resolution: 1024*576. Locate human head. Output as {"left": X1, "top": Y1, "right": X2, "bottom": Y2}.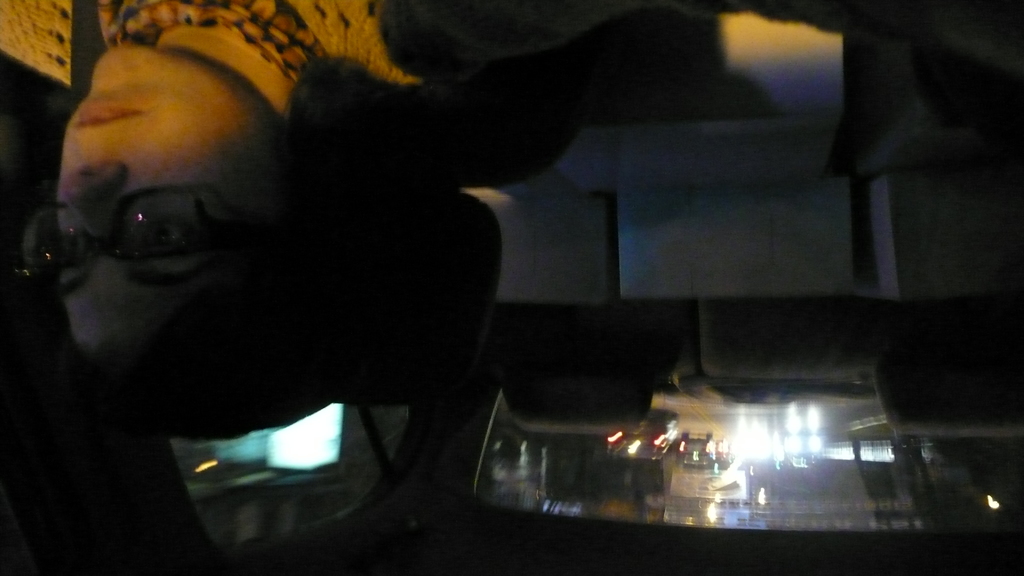
{"left": 58, "top": 47, "right": 355, "bottom": 462}.
